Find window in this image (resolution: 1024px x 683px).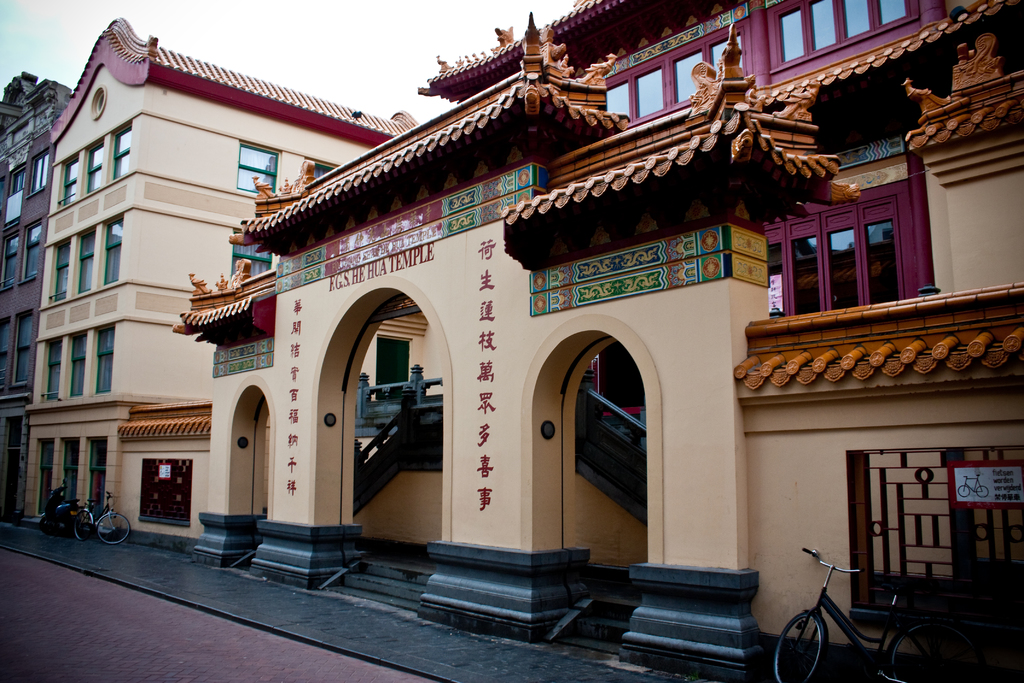
bbox(43, 338, 61, 403).
